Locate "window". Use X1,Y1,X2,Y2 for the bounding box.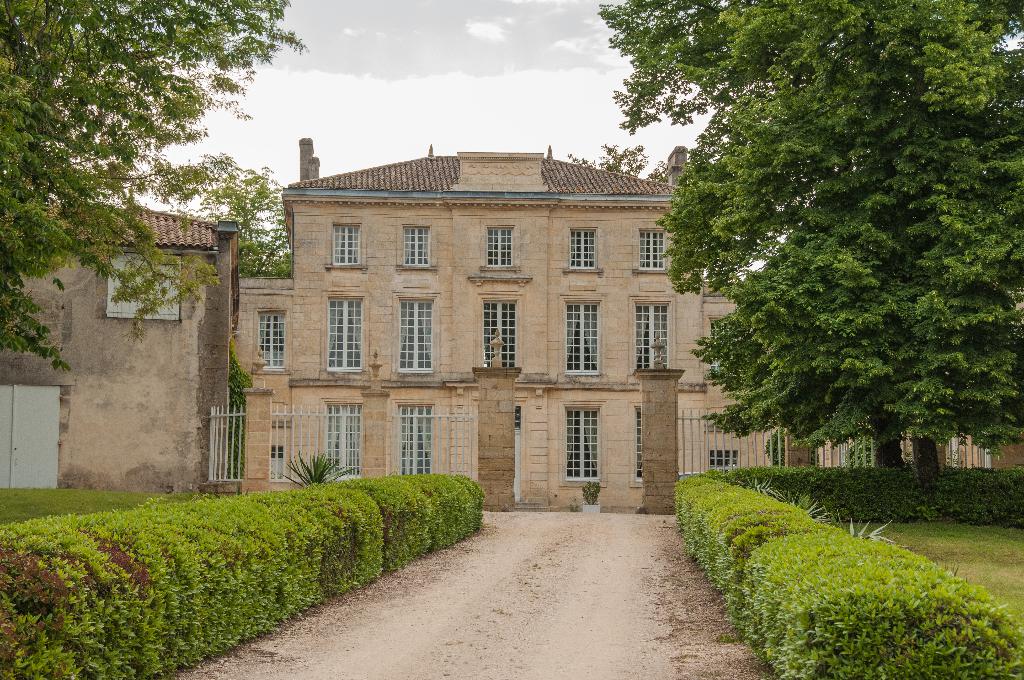
636,406,643,485.
